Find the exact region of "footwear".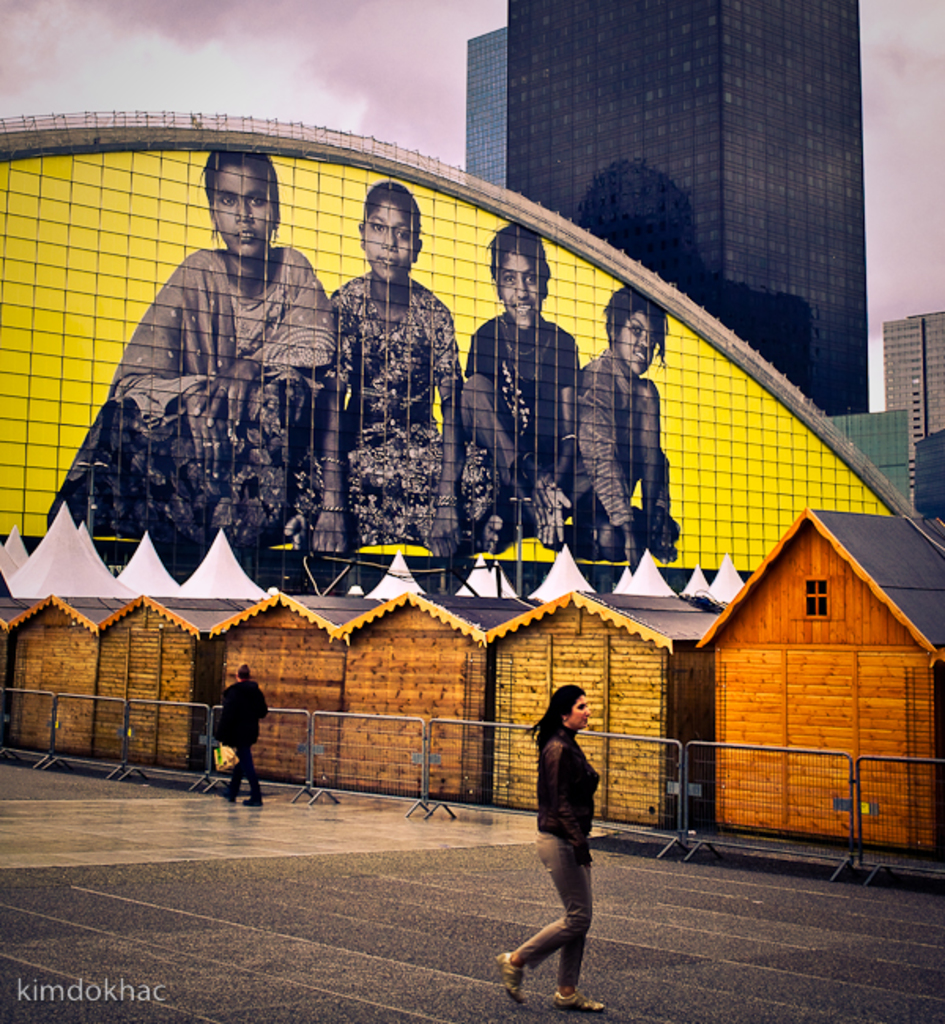
Exact region: <box>554,988,603,1004</box>.
